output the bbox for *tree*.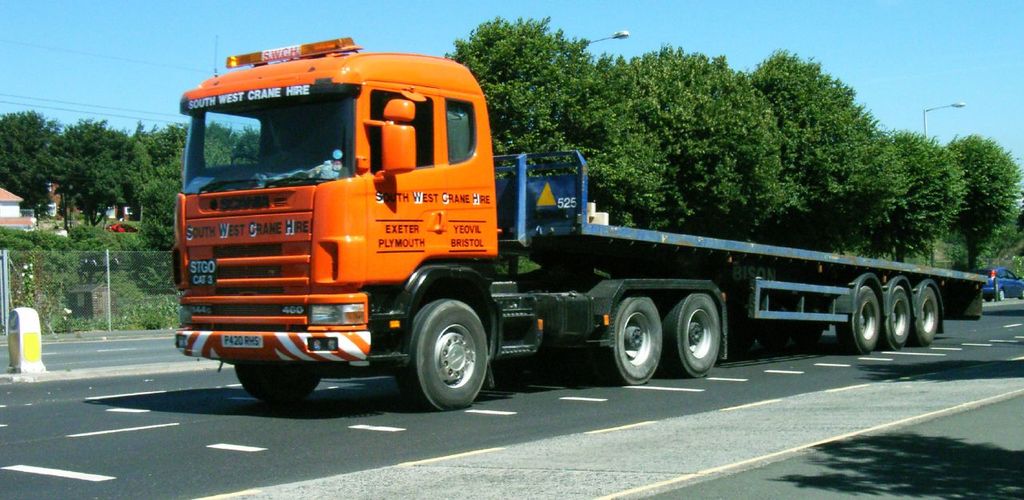
select_region(129, 119, 254, 238).
